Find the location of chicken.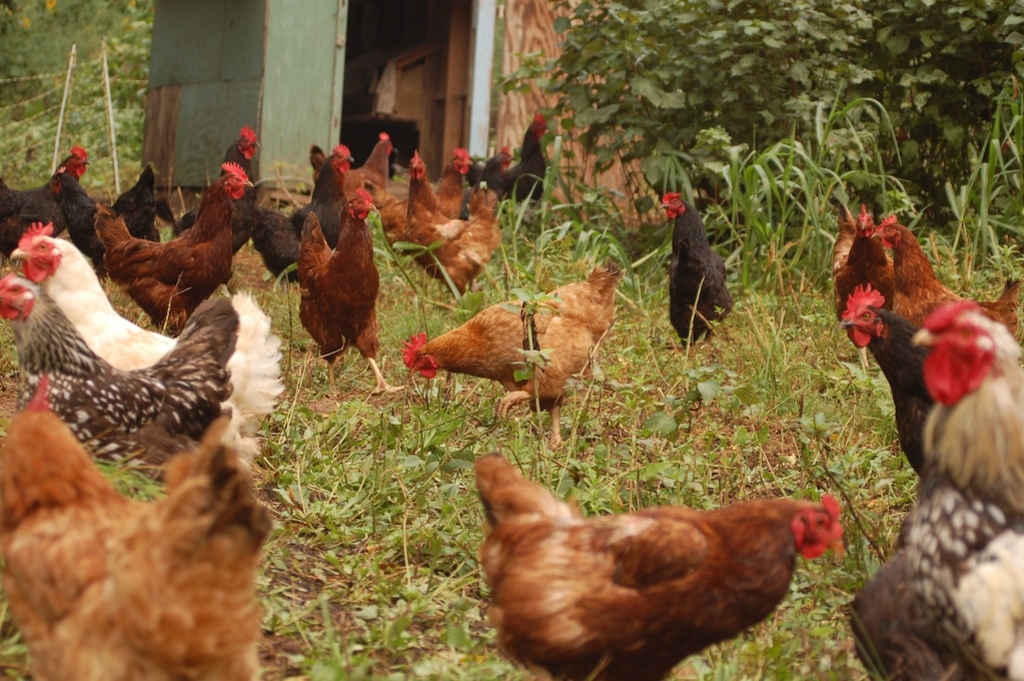
Location: 0 372 273 680.
